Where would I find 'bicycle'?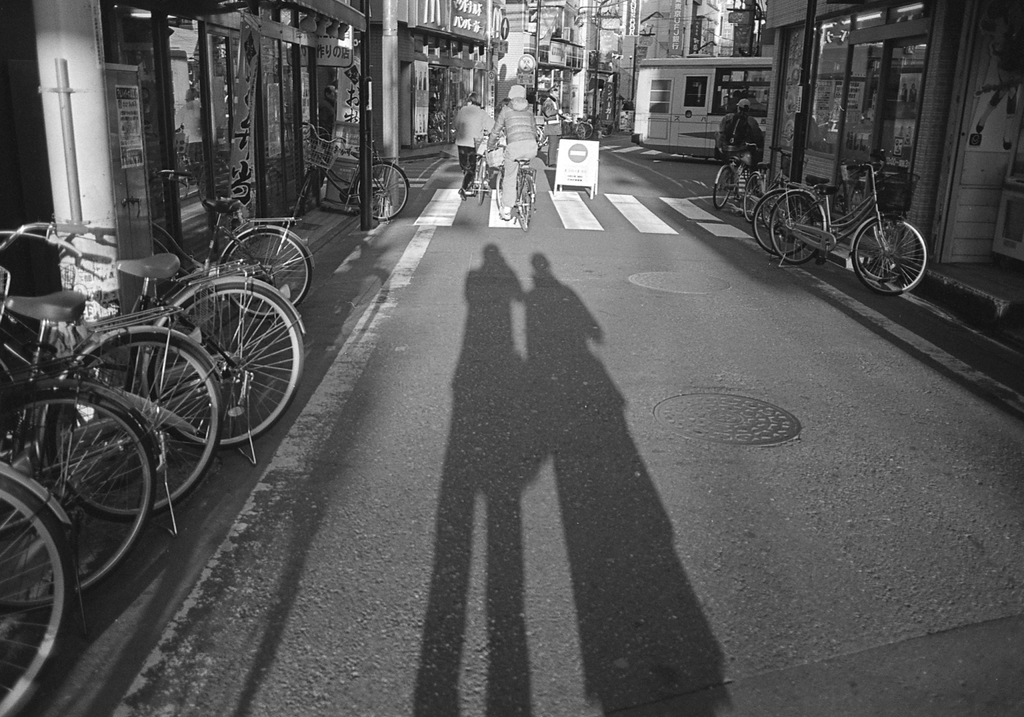
At region(533, 113, 595, 141).
